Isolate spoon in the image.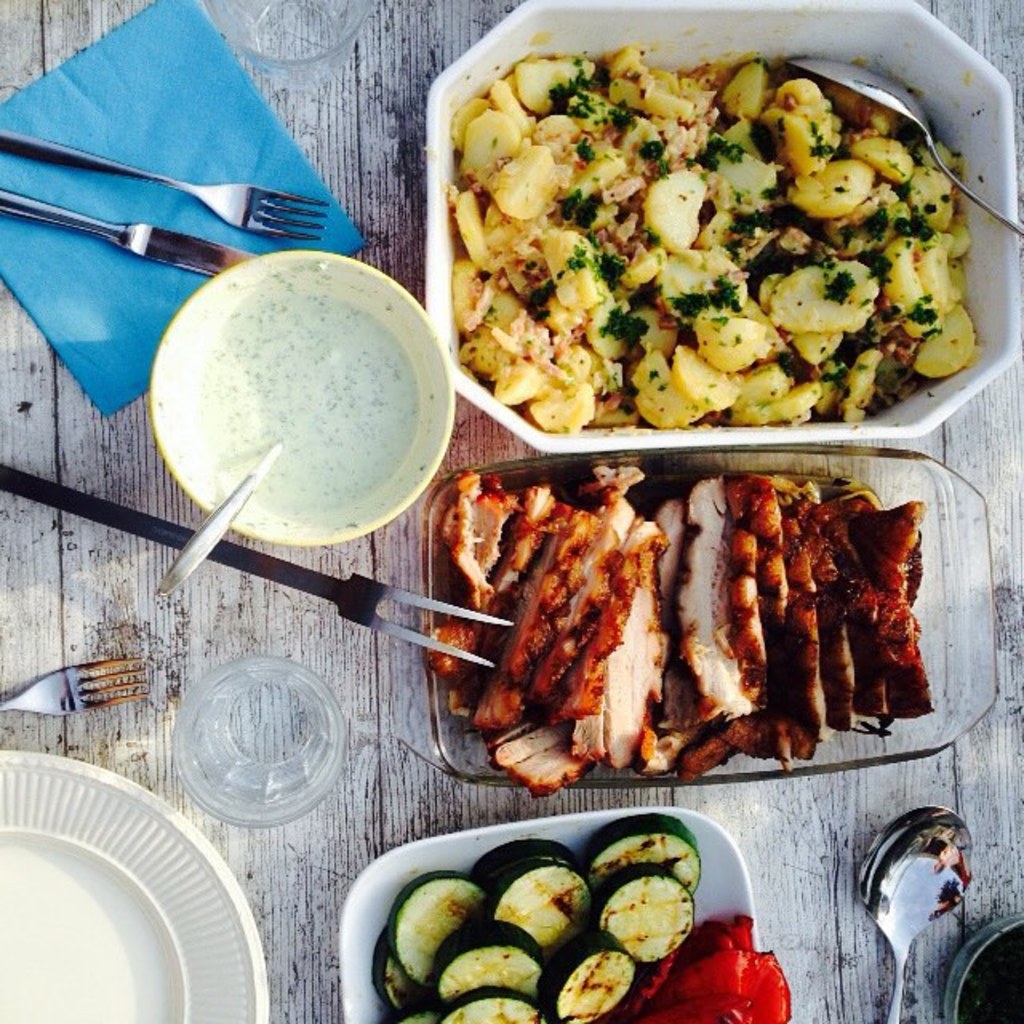
Isolated region: [x1=787, y1=59, x2=1022, y2=237].
